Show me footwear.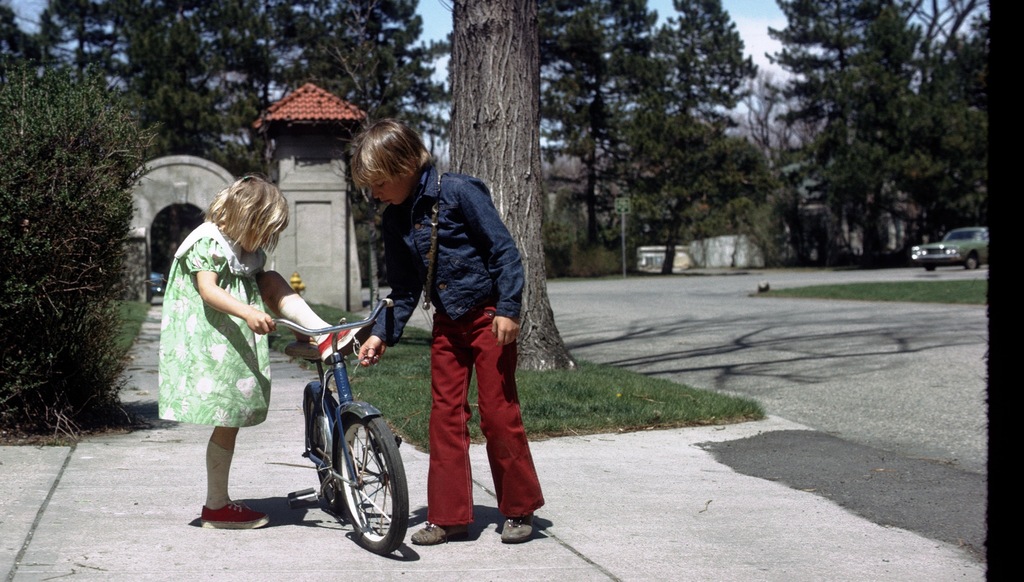
footwear is here: [x1=408, y1=524, x2=474, y2=547].
